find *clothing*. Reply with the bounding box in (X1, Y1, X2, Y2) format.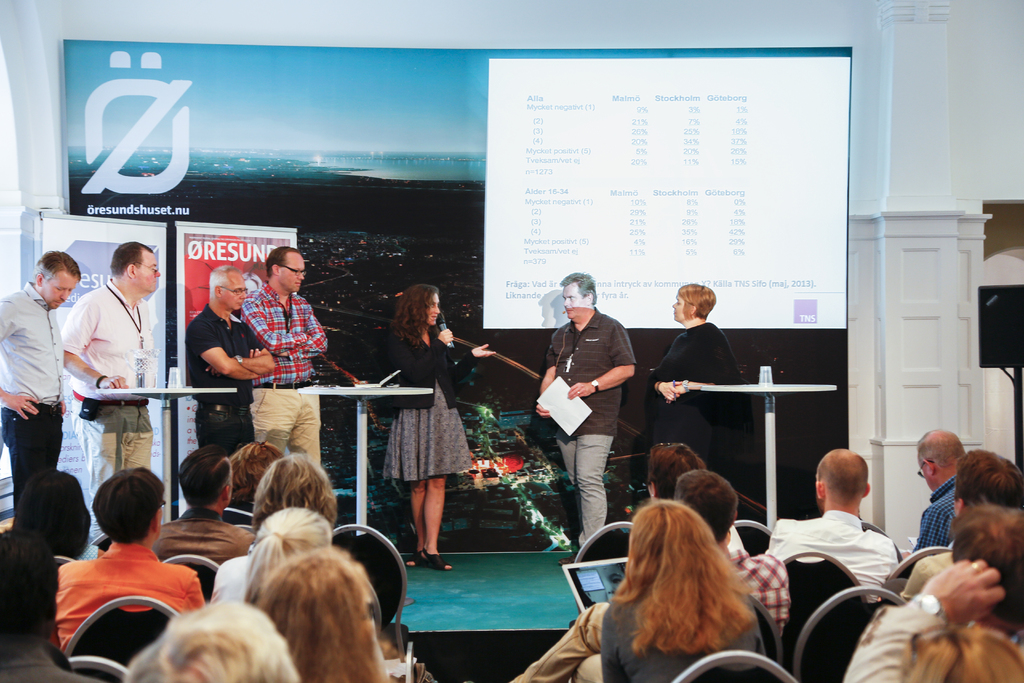
(154, 508, 253, 572).
